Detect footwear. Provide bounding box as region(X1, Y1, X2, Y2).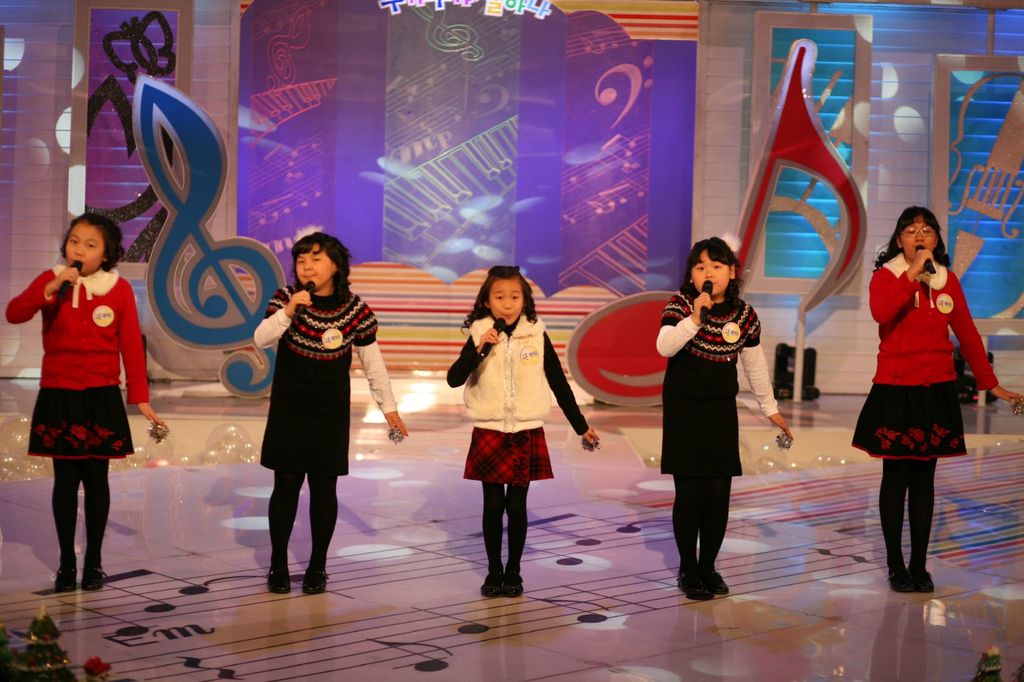
region(481, 570, 505, 595).
